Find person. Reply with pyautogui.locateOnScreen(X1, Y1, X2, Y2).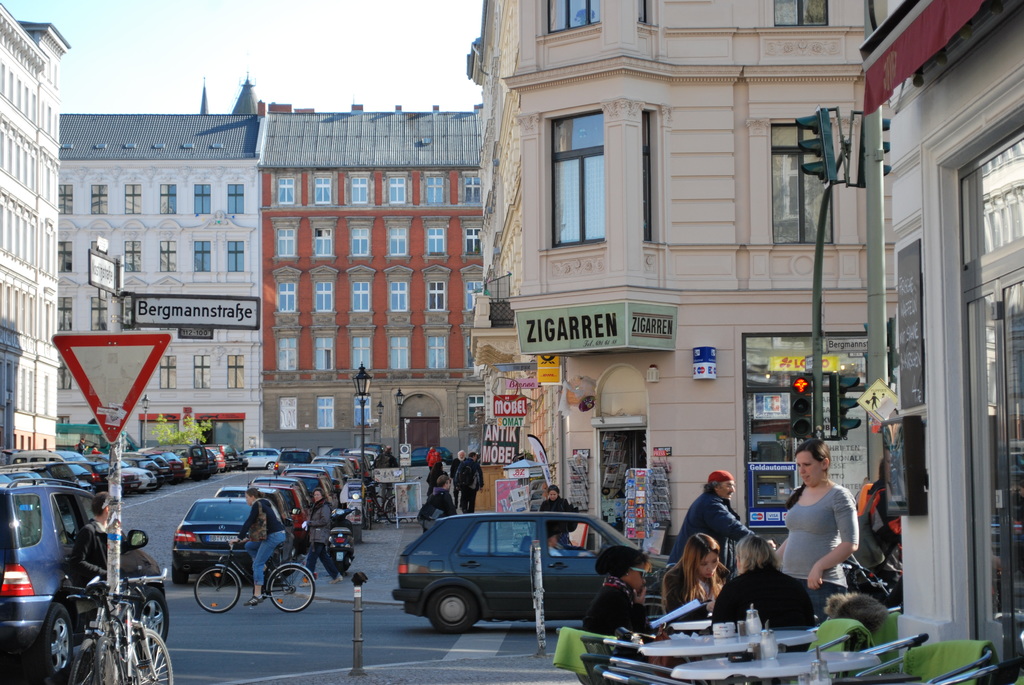
pyautogui.locateOnScreen(867, 392, 880, 410).
